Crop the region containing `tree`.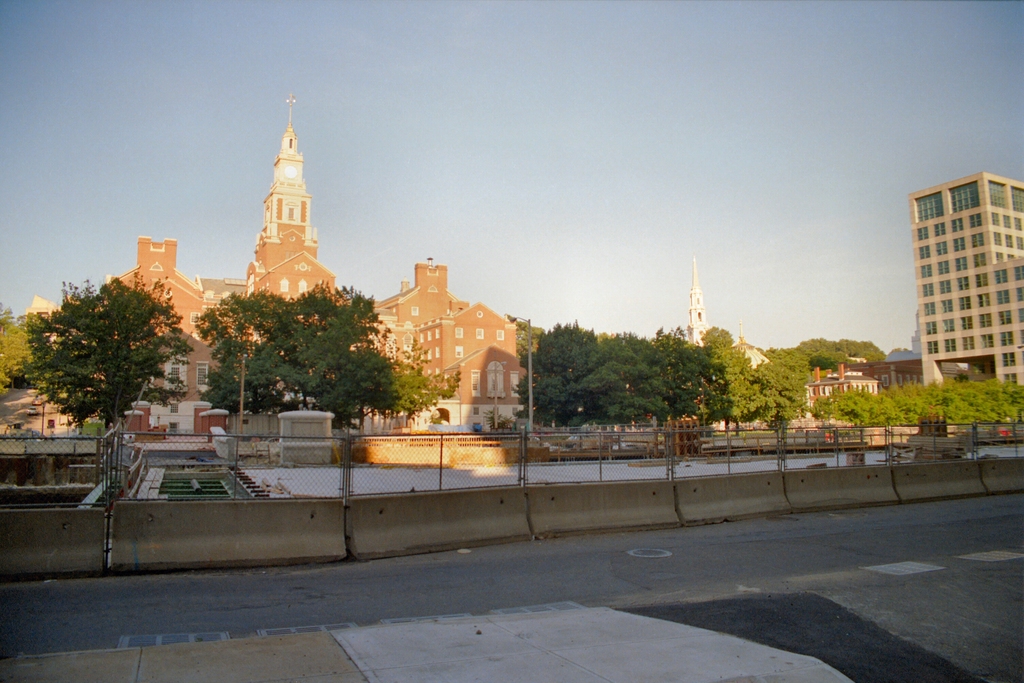
Crop region: x1=813 y1=371 x2=1023 y2=434.
